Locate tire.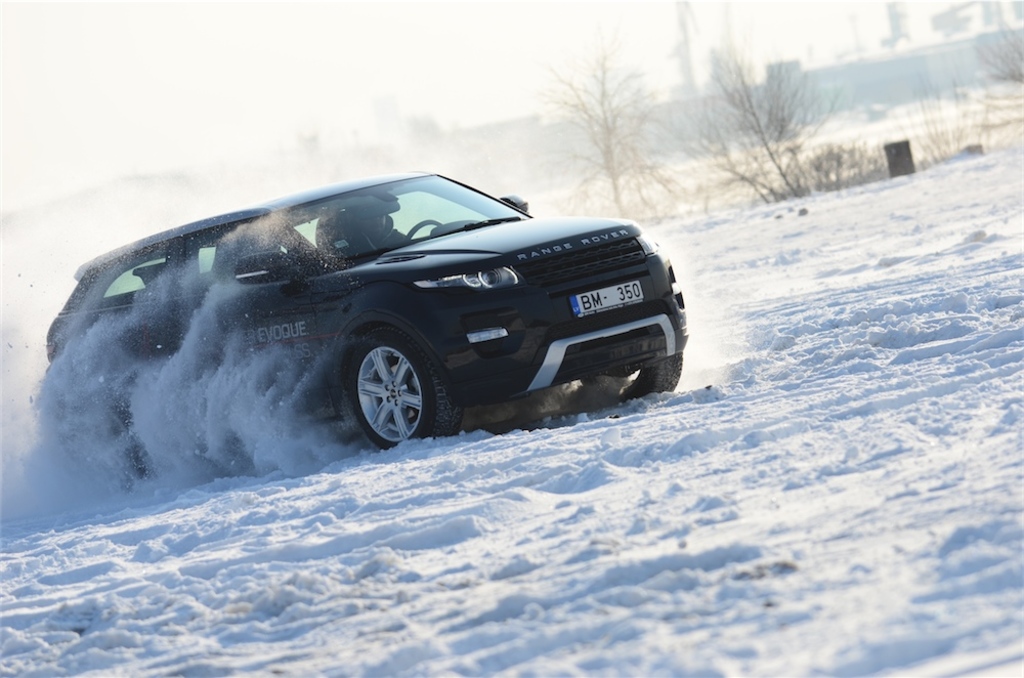
Bounding box: select_region(342, 327, 463, 456).
